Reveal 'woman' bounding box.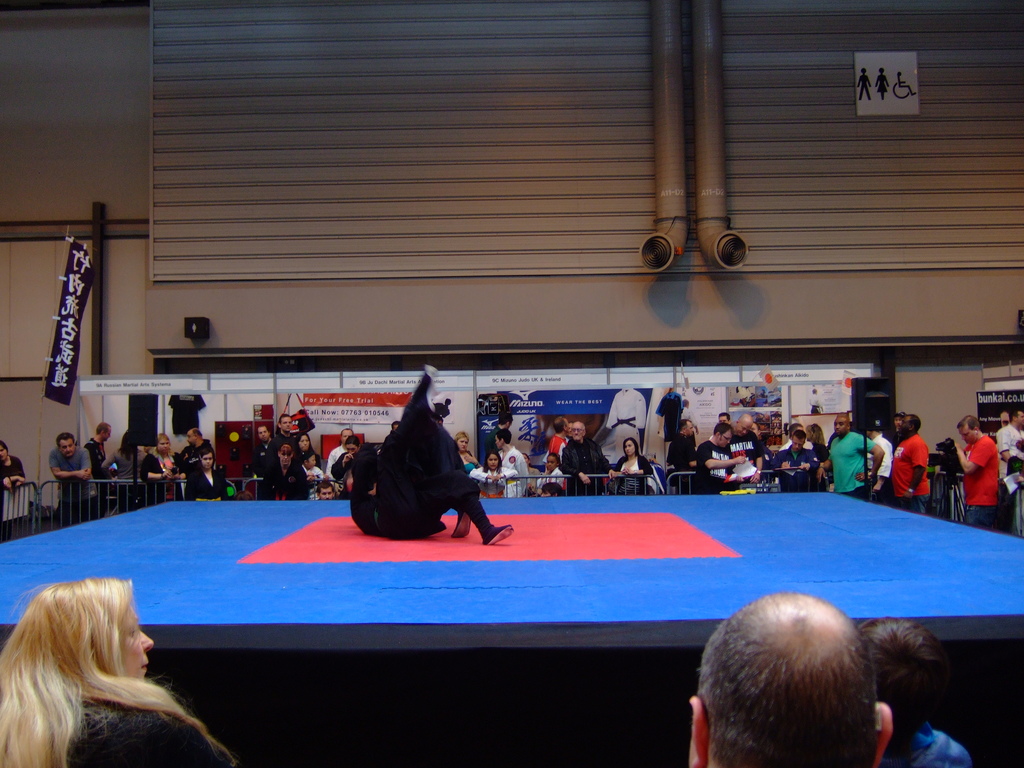
Revealed: left=455, top=428, right=478, bottom=481.
